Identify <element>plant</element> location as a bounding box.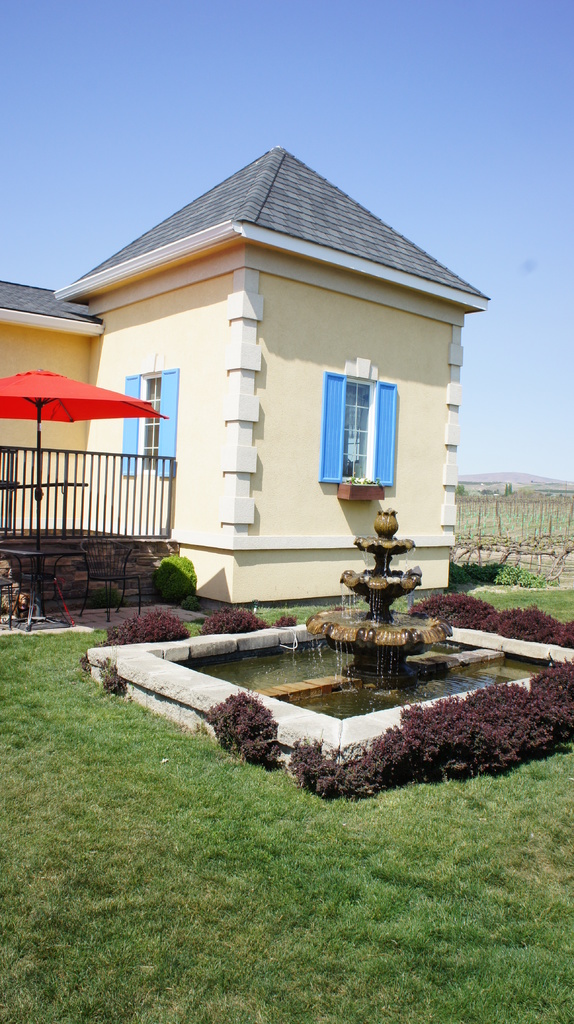
172:588:216:622.
